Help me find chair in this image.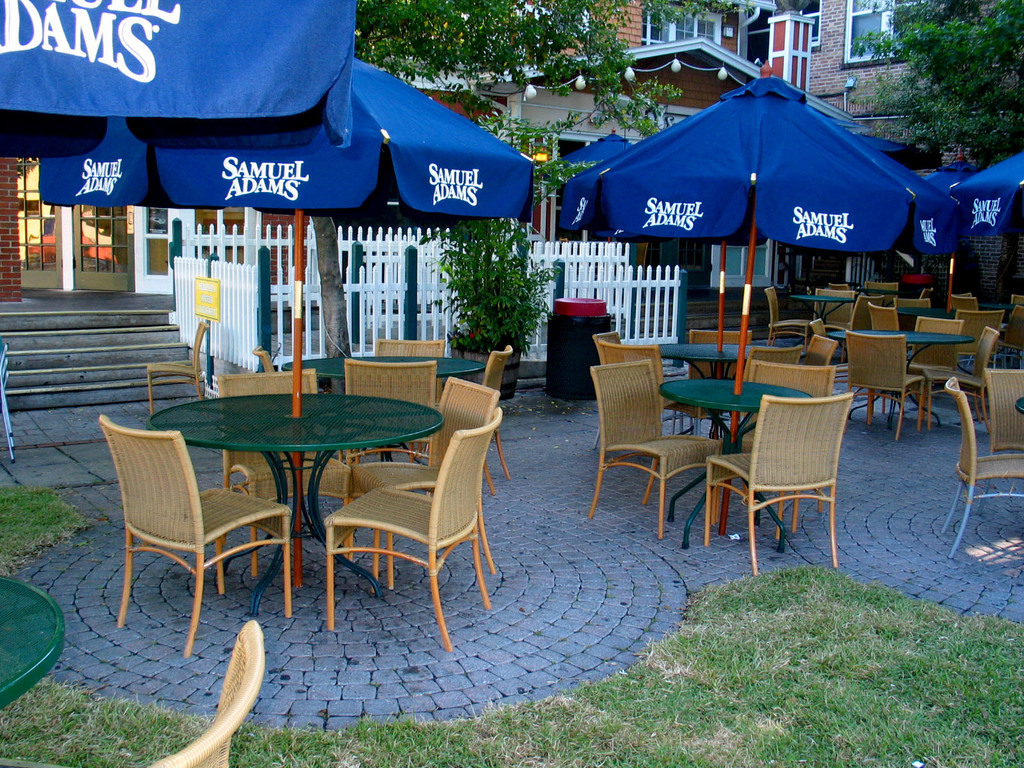
Found it: [214, 372, 353, 577].
